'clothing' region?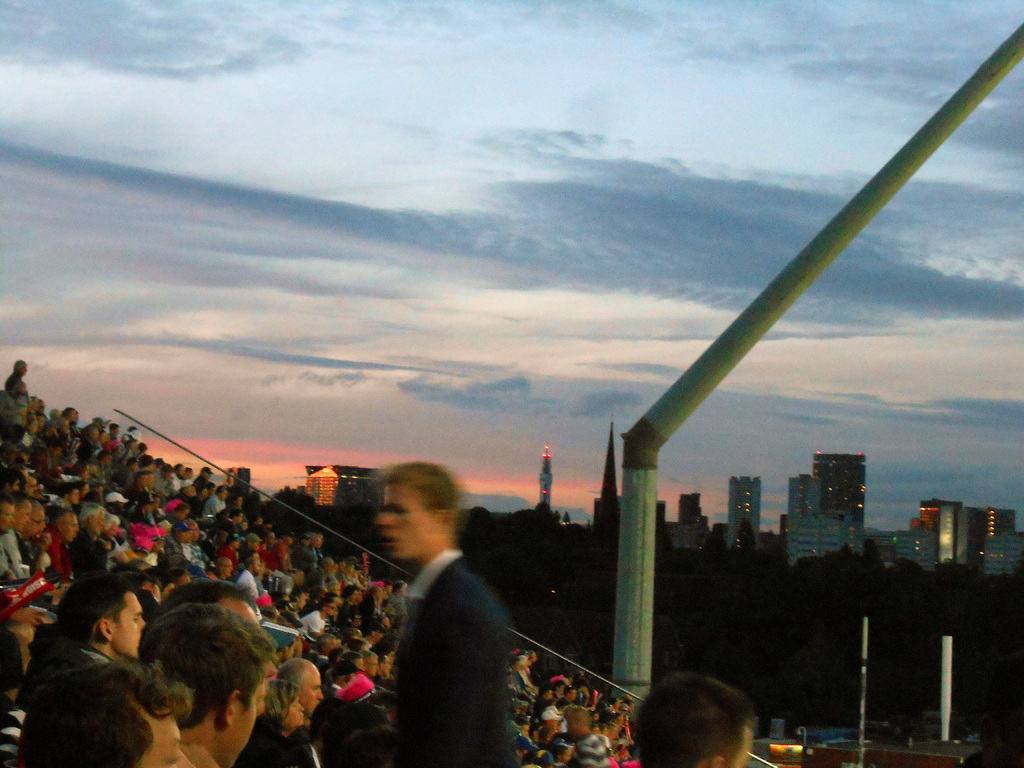
216 541 240 576
